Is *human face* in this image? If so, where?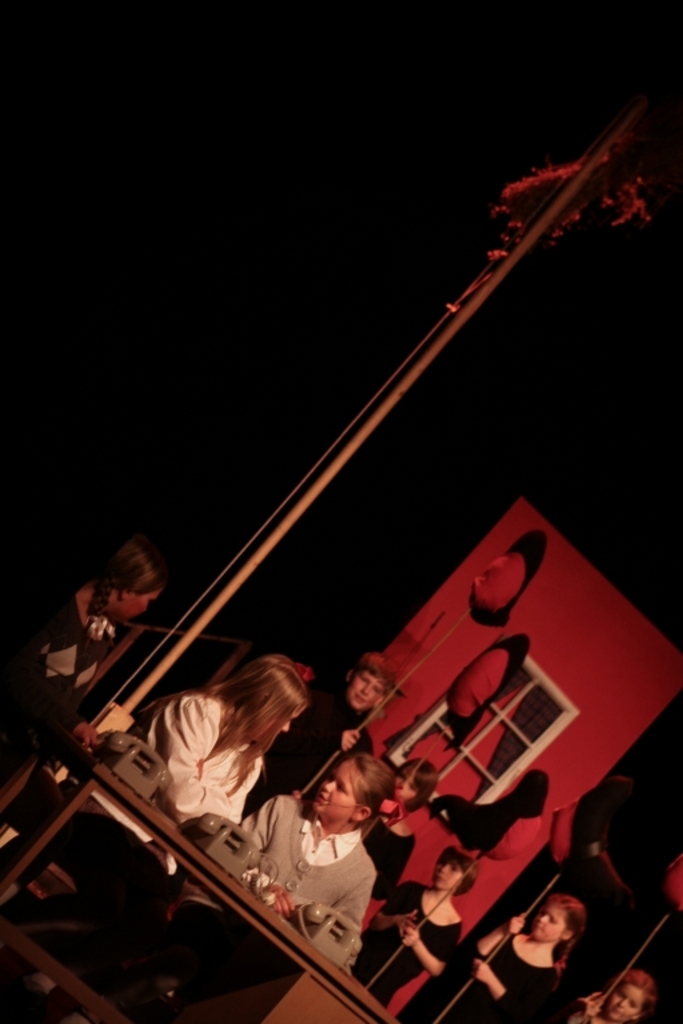
Yes, at locate(434, 863, 459, 887).
